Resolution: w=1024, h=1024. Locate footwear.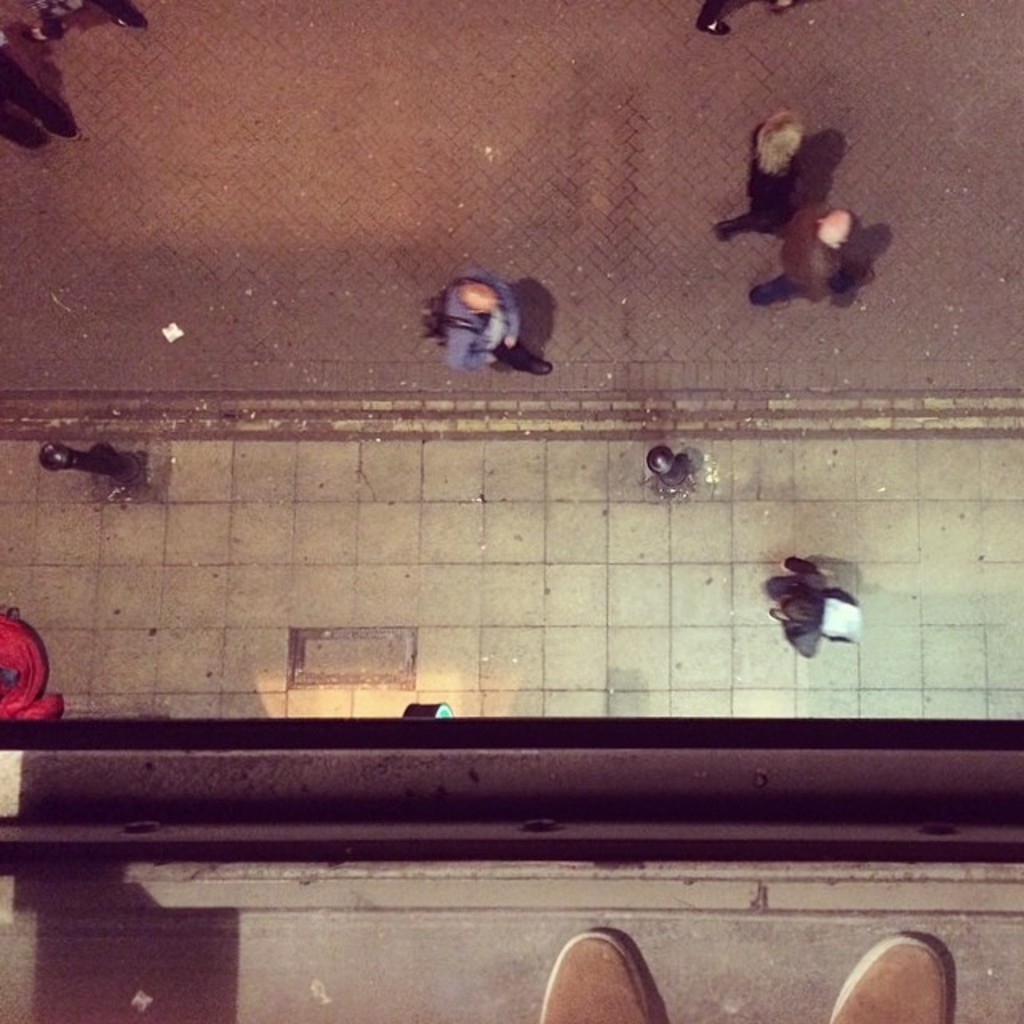
[left=522, top=357, right=552, bottom=378].
